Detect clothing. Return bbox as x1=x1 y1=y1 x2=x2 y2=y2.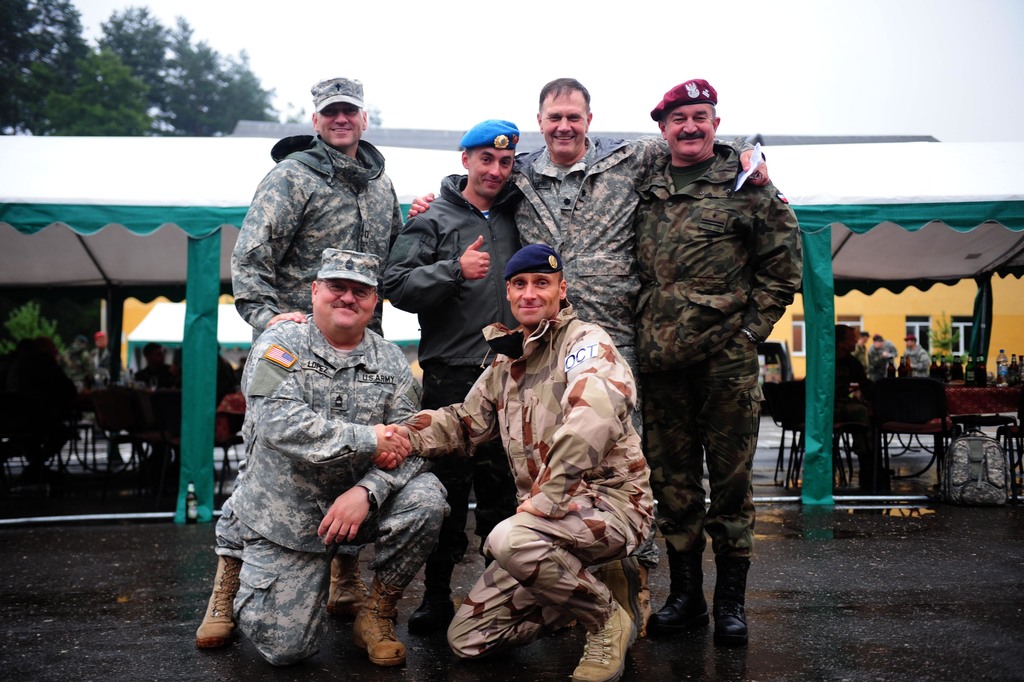
x1=211 y1=352 x2=236 y2=400.
